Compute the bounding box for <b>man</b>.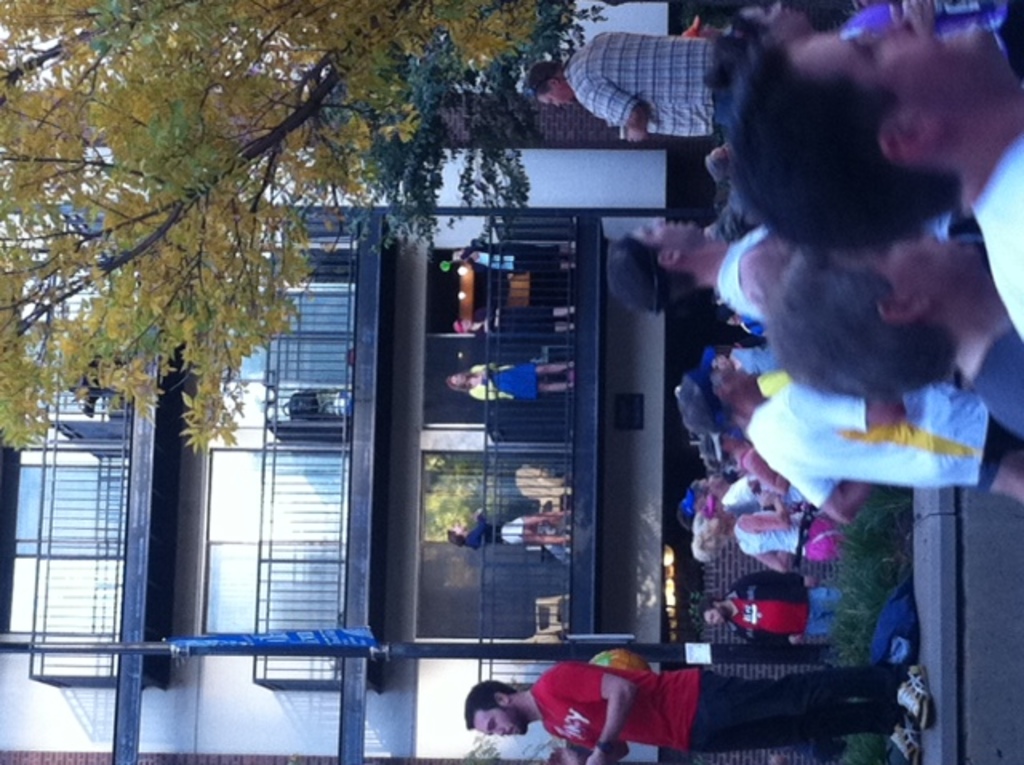
{"x1": 461, "y1": 661, "x2": 934, "y2": 763}.
